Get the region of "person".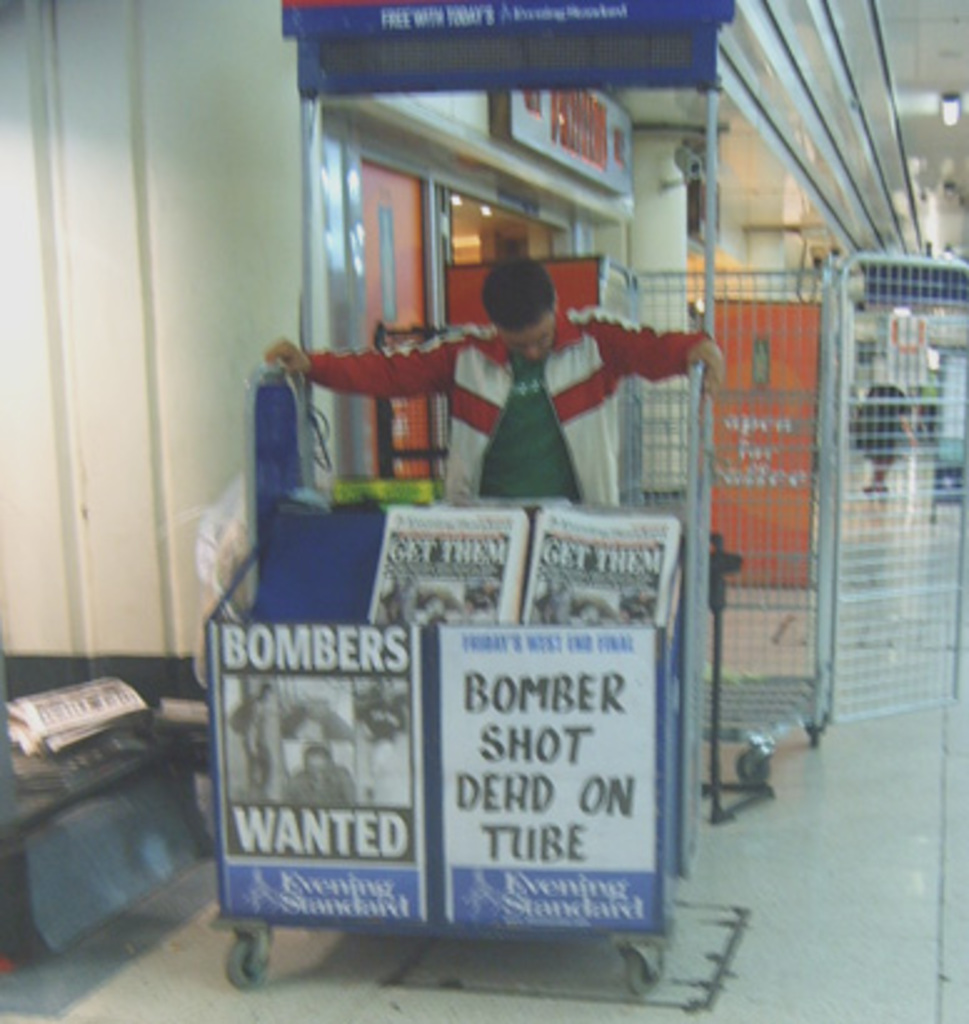
region(232, 682, 265, 784).
